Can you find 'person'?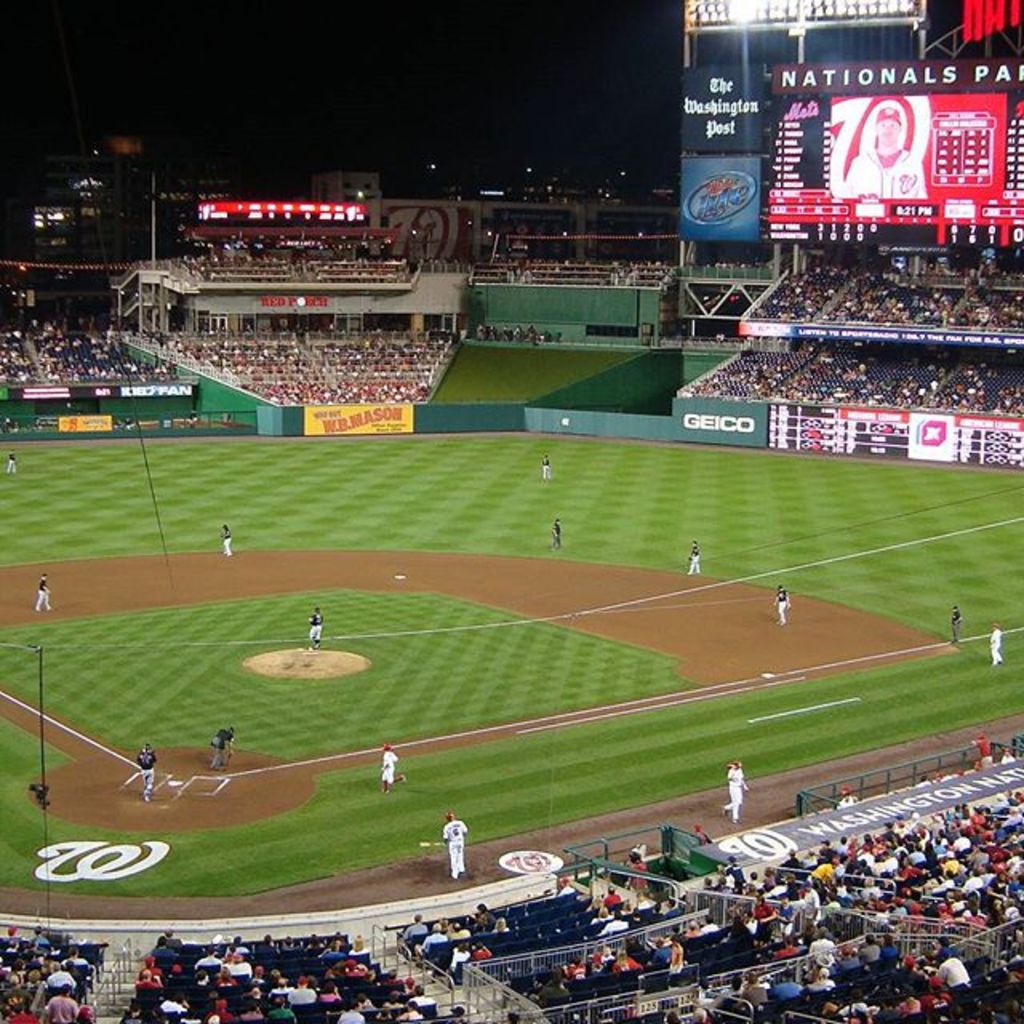
Yes, bounding box: l=307, t=603, r=322, b=651.
